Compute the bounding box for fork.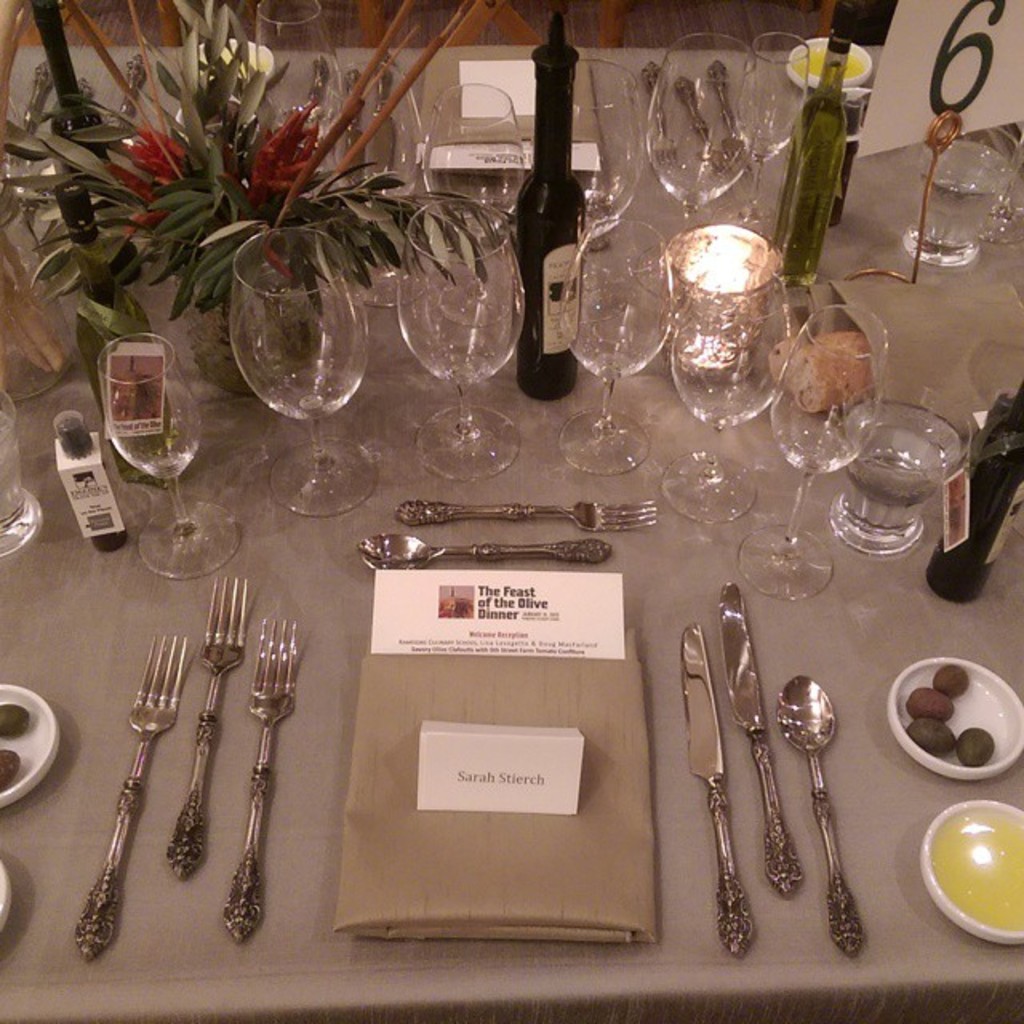
bbox=[72, 552, 293, 974].
